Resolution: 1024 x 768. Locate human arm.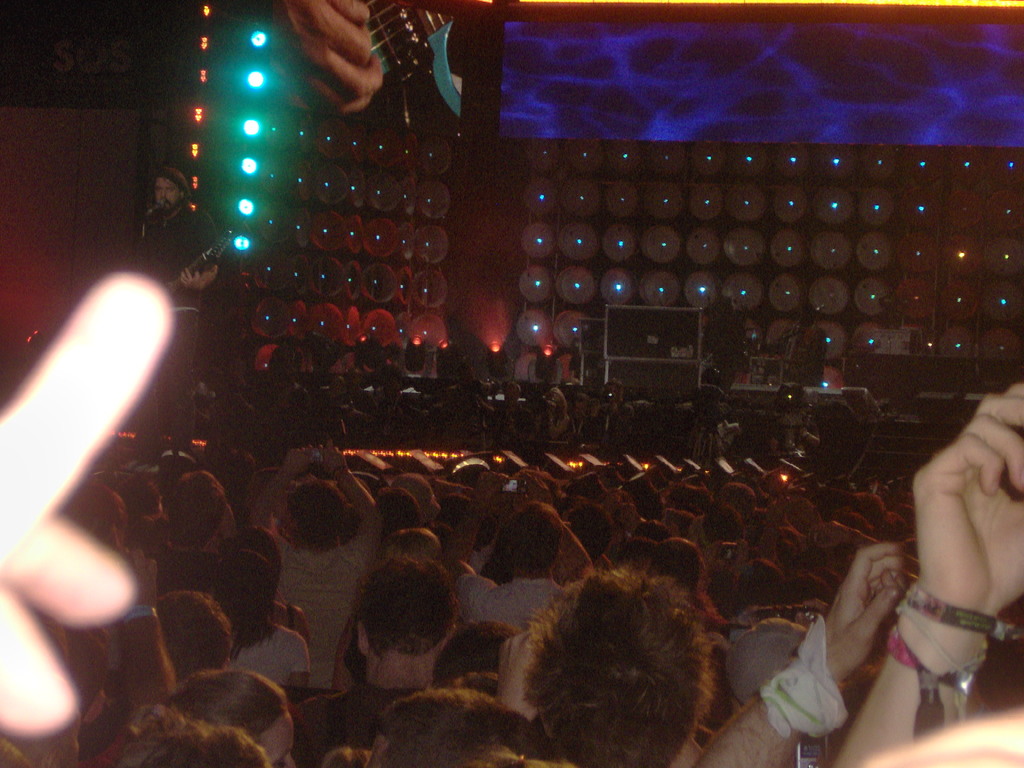
locate(510, 467, 604, 591).
